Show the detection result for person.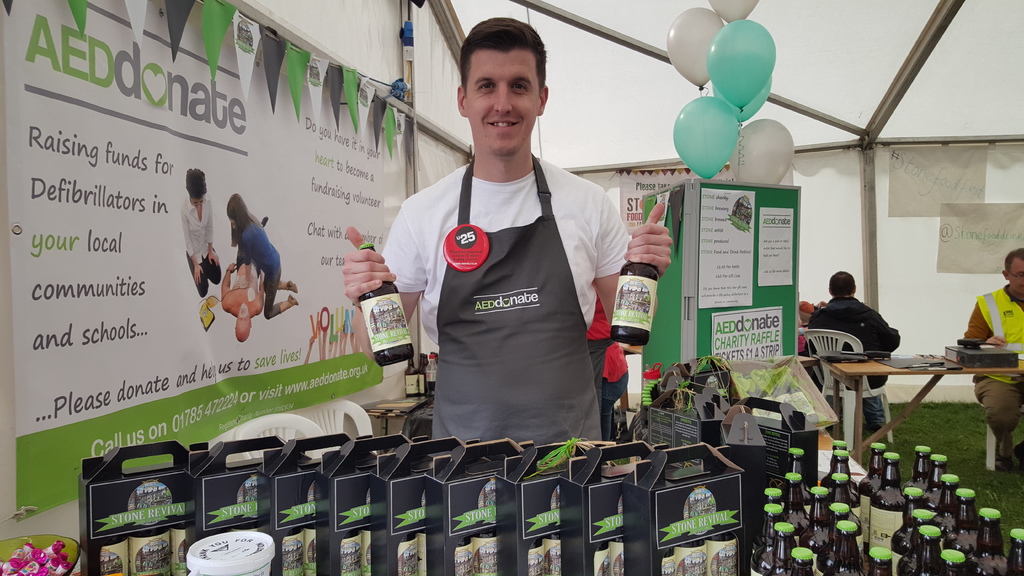
221:214:271:340.
